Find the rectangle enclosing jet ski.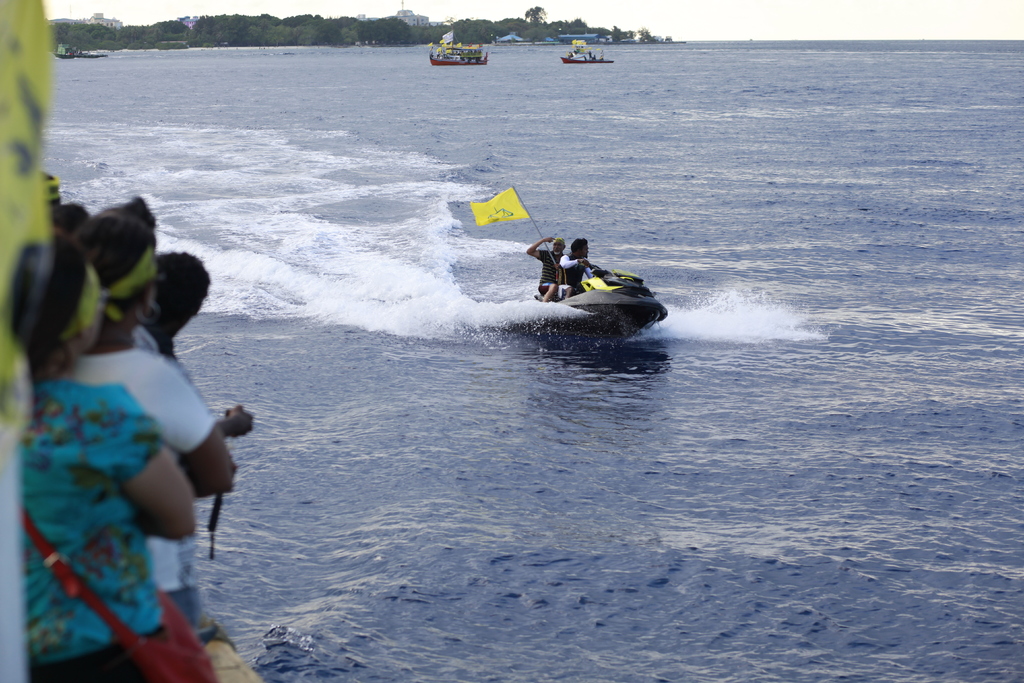
detection(531, 256, 670, 340).
